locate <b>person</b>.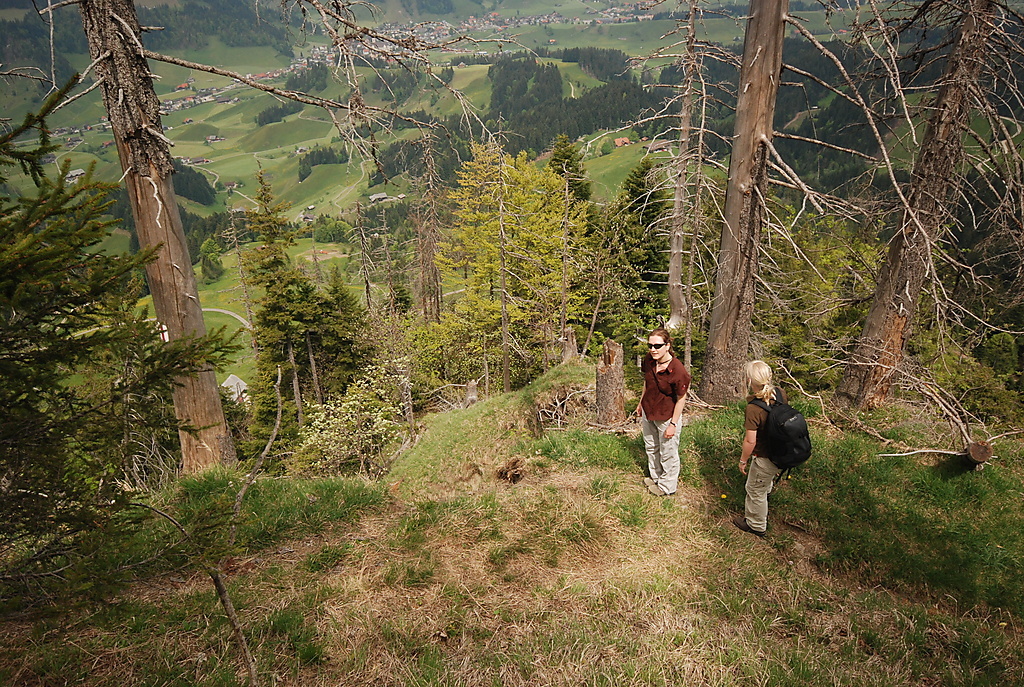
Bounding box: box(733, 354, 804, 550).
